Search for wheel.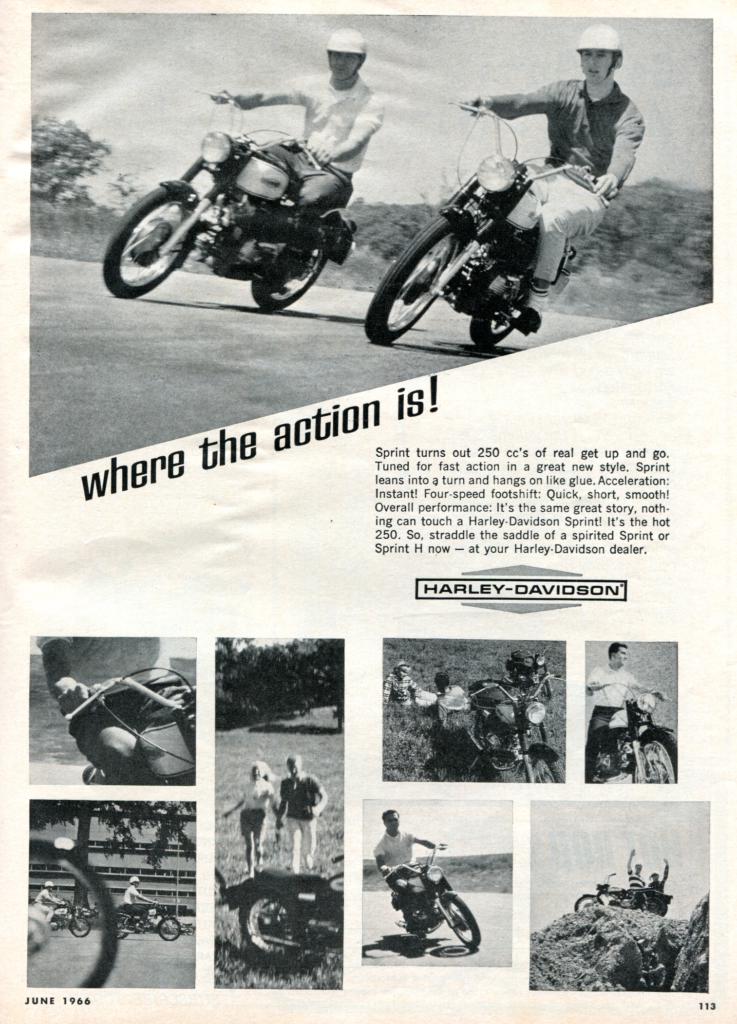
Found at [x1=364, y1=213, x2=469, y2=346].
